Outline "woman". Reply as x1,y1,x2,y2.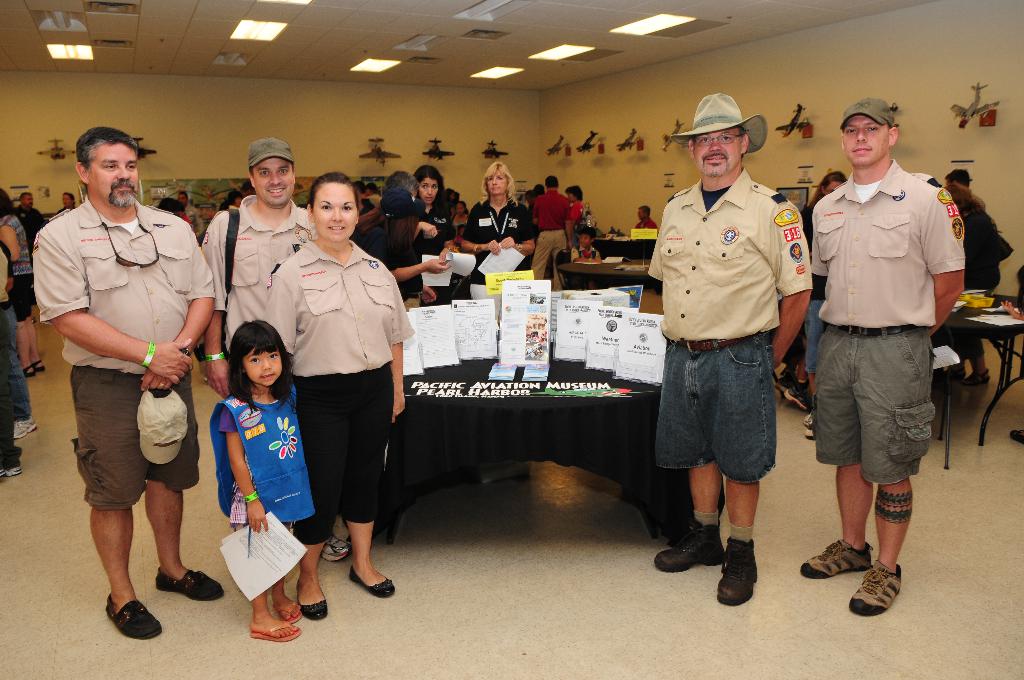
0,185,55,376.
